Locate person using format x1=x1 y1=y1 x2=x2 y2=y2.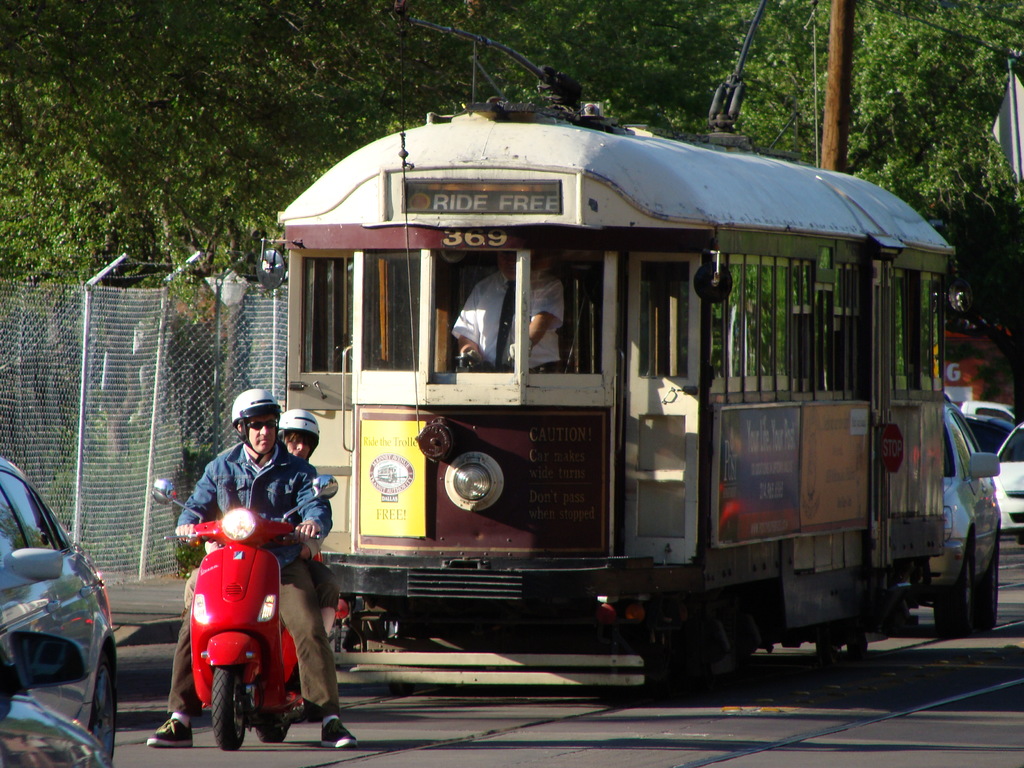
x1=451 y1=248 x2=564 y2=373.
